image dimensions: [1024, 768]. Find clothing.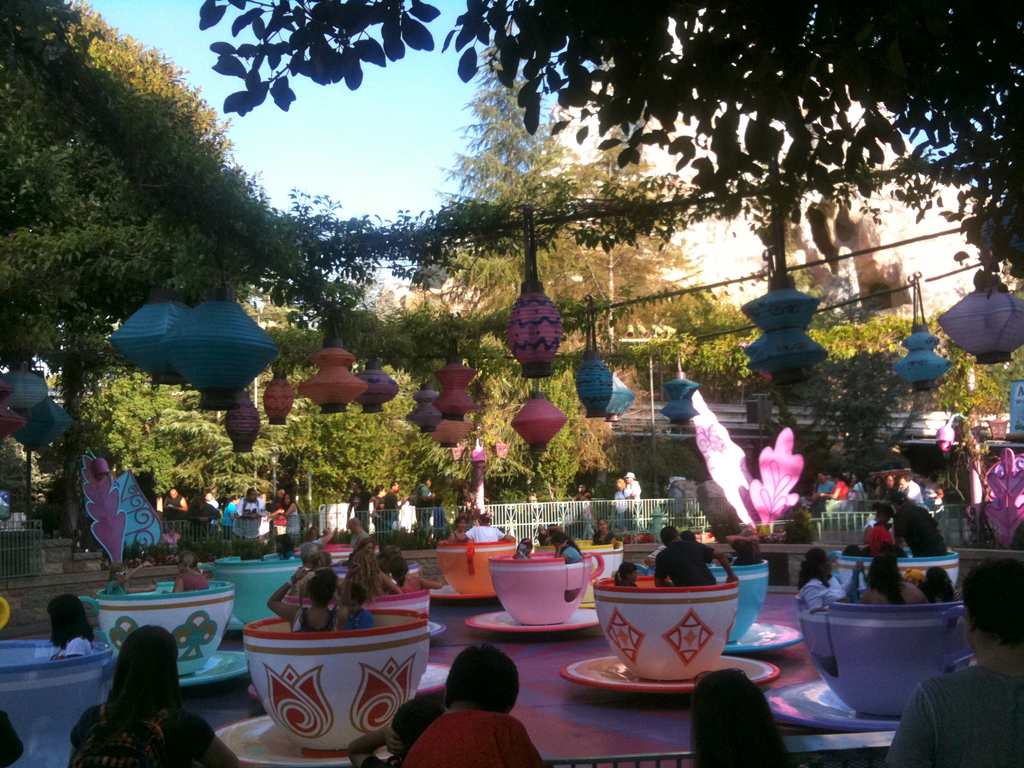
Rect(68, 703, 241, 767).
